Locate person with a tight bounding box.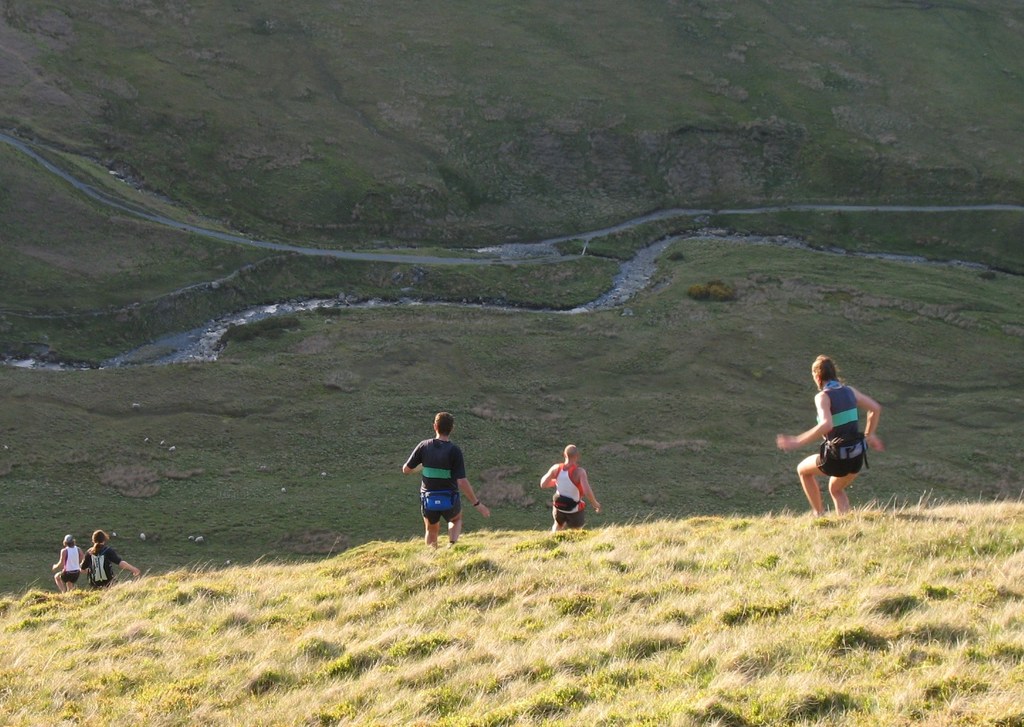
78, 529, 138, 592.
